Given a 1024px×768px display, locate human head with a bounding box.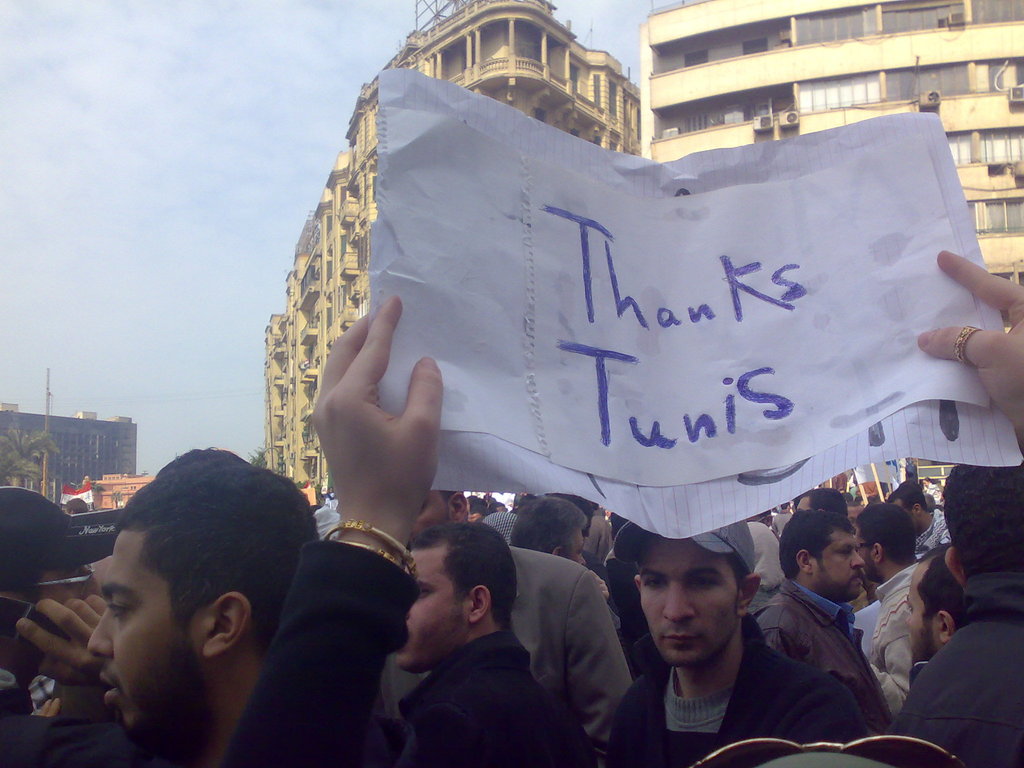
Located: bbox=(779, 512, 866, 606).
